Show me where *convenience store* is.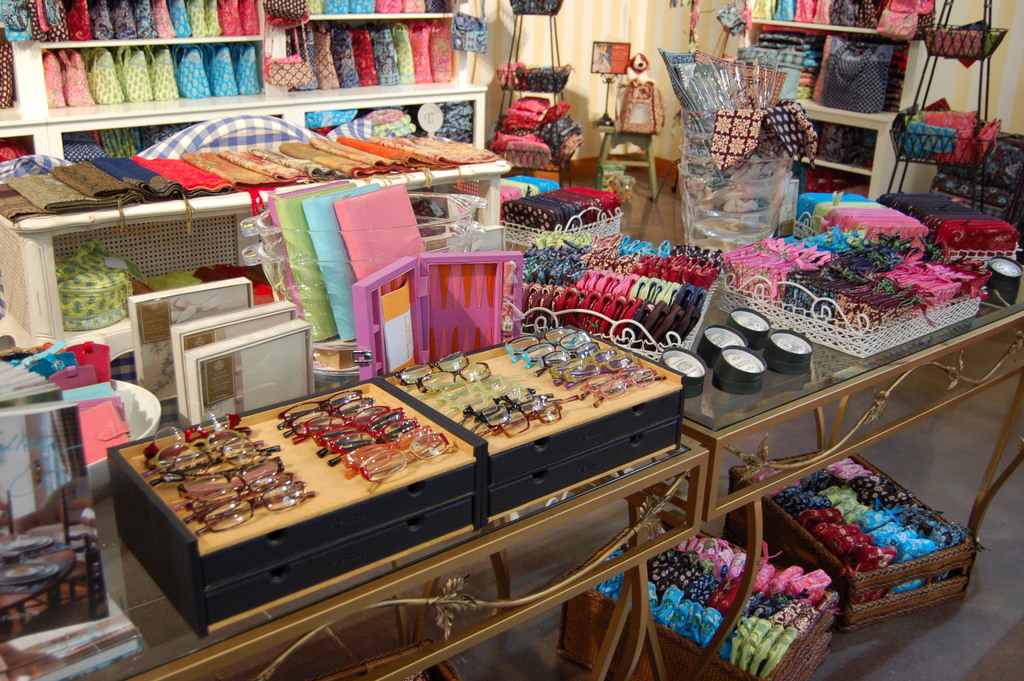
*convenience store* is at x1=74 y1=0 x2=1002 y2=668.
